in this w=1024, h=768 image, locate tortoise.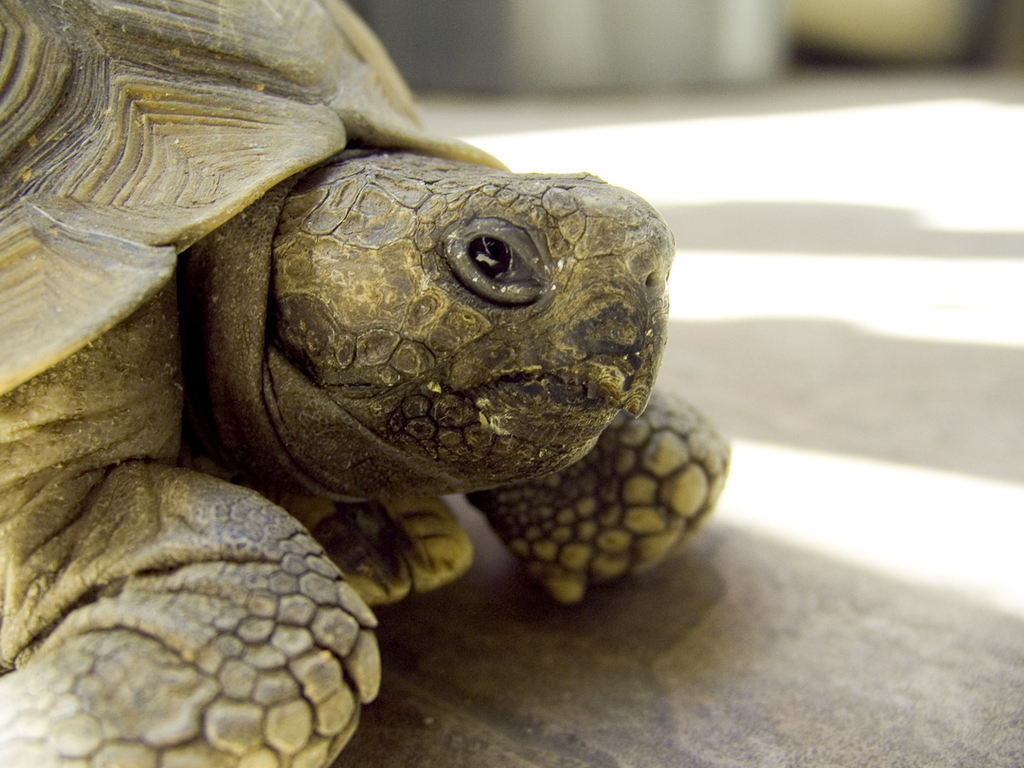
Bounding box: bbox(0, 0, 732, 767).
